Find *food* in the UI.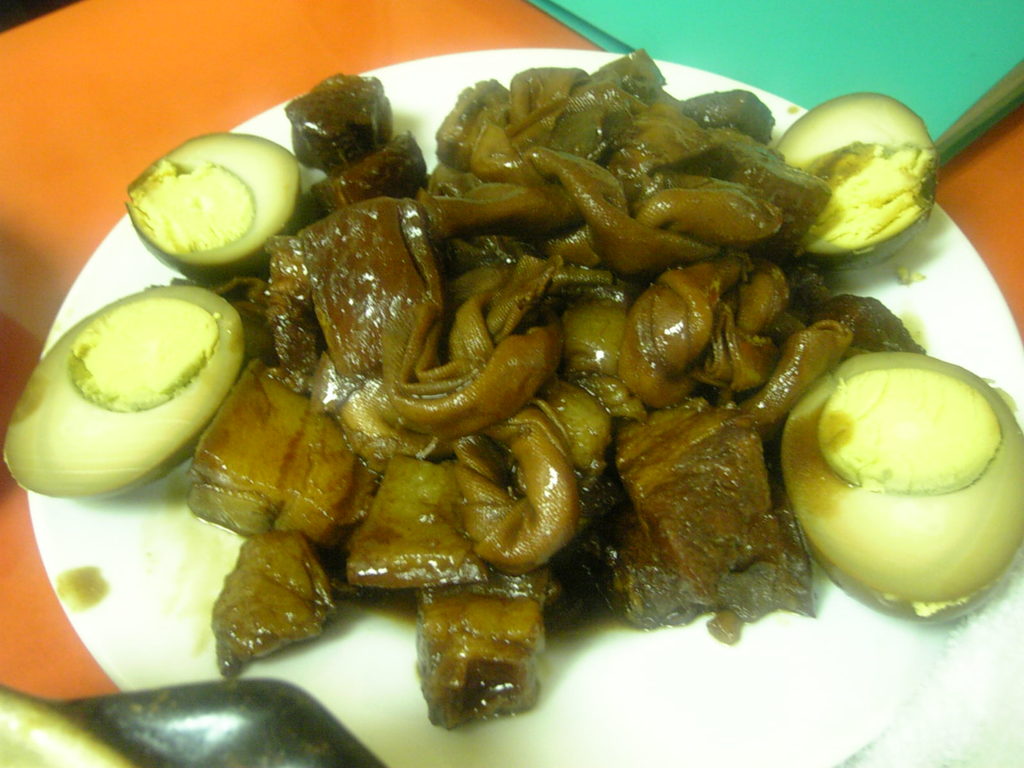
UI element at <region>0, 43, 1023, 683</region>.
